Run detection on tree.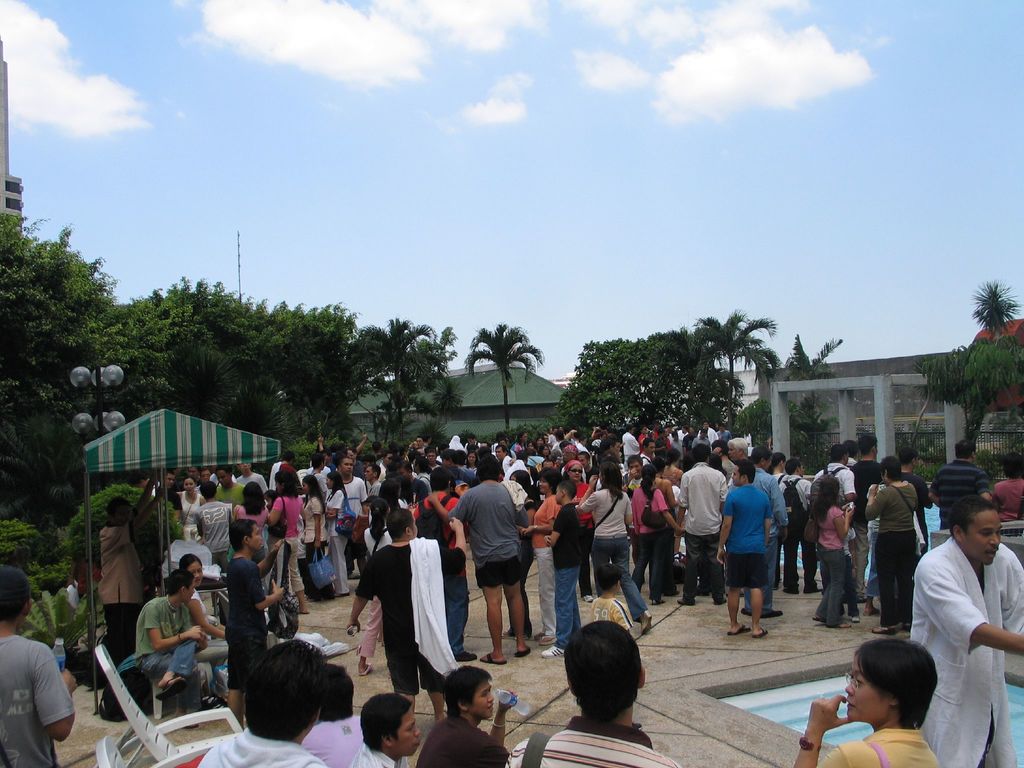
Result: 549,335,767,447.
